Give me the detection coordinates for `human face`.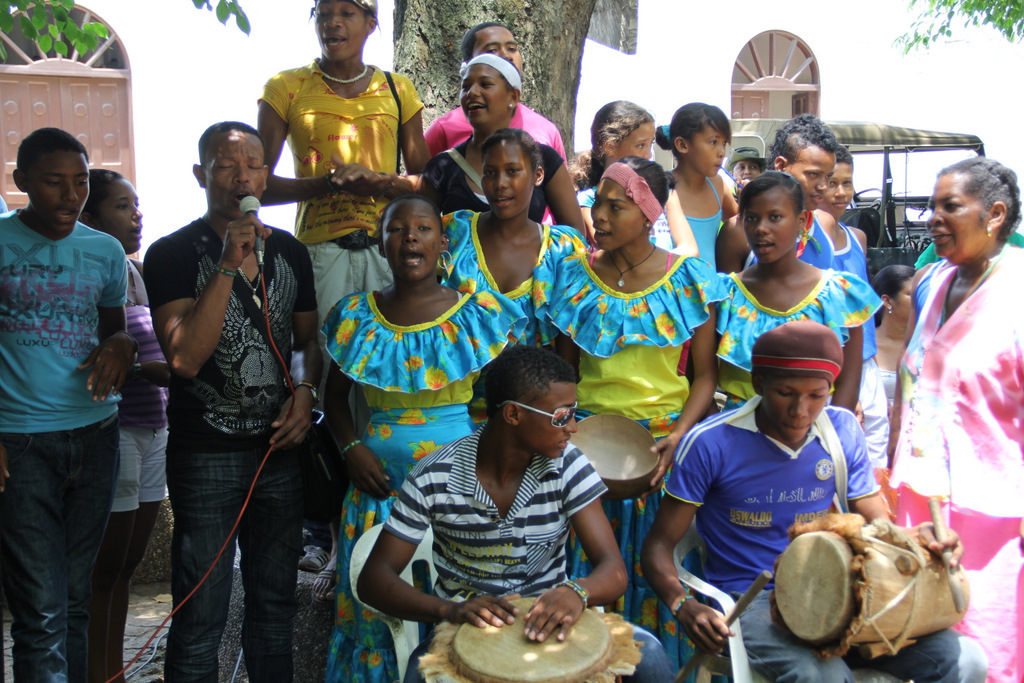
{"left": 738, "top": 160, "right": 759, "bottom": 181}.
